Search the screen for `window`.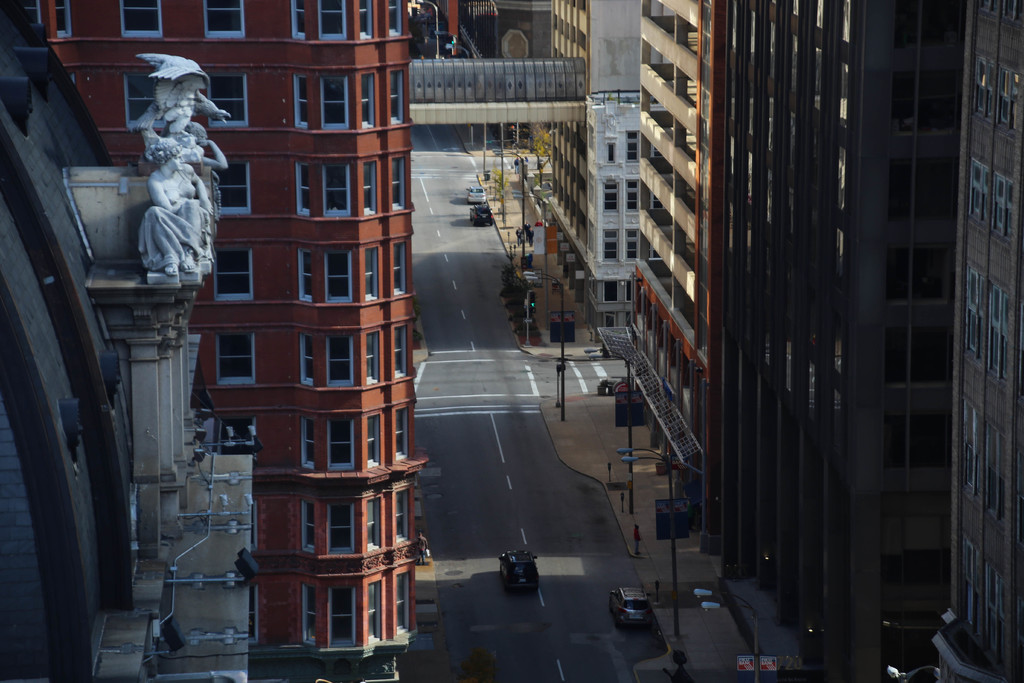
Found at [x1=292, y1=0, x2=307, y2=38].
